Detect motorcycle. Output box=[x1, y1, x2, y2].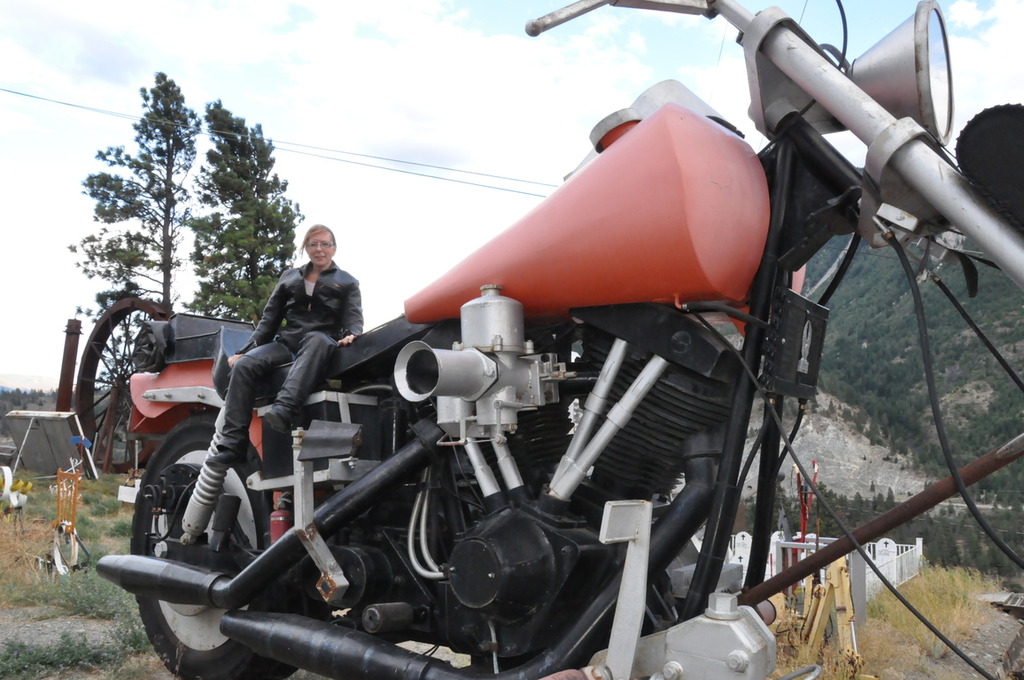
box=[97, 0, 988, 679].
